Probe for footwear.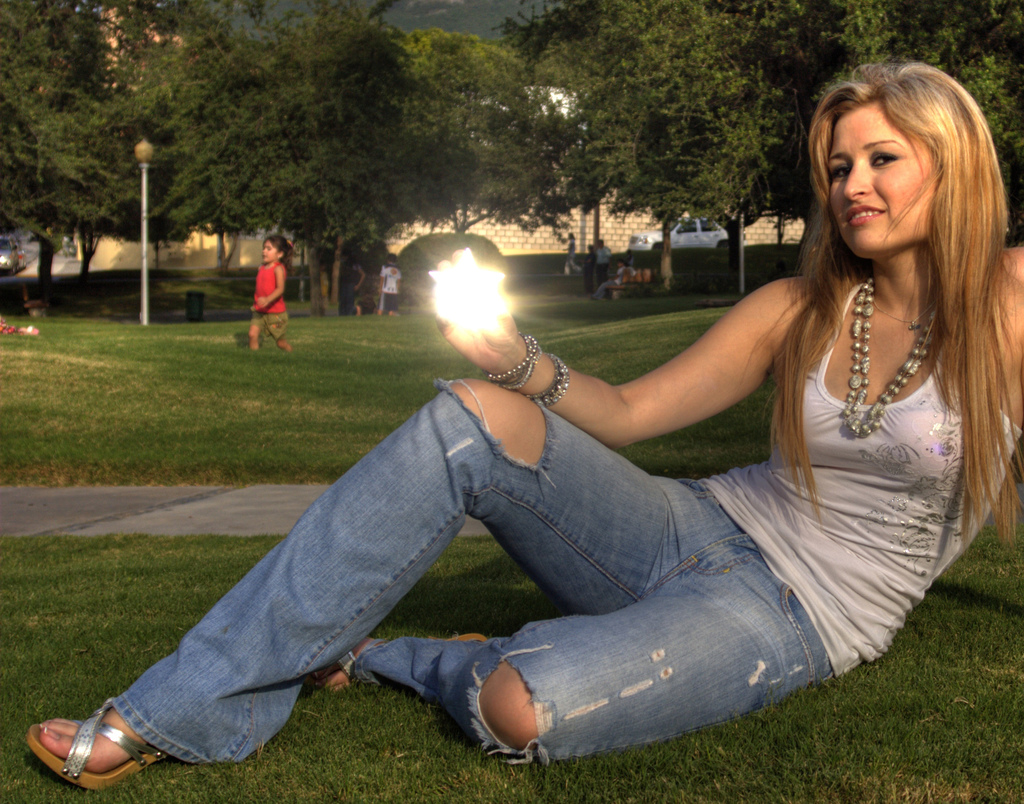
Probe result: (301,641,359,691).
